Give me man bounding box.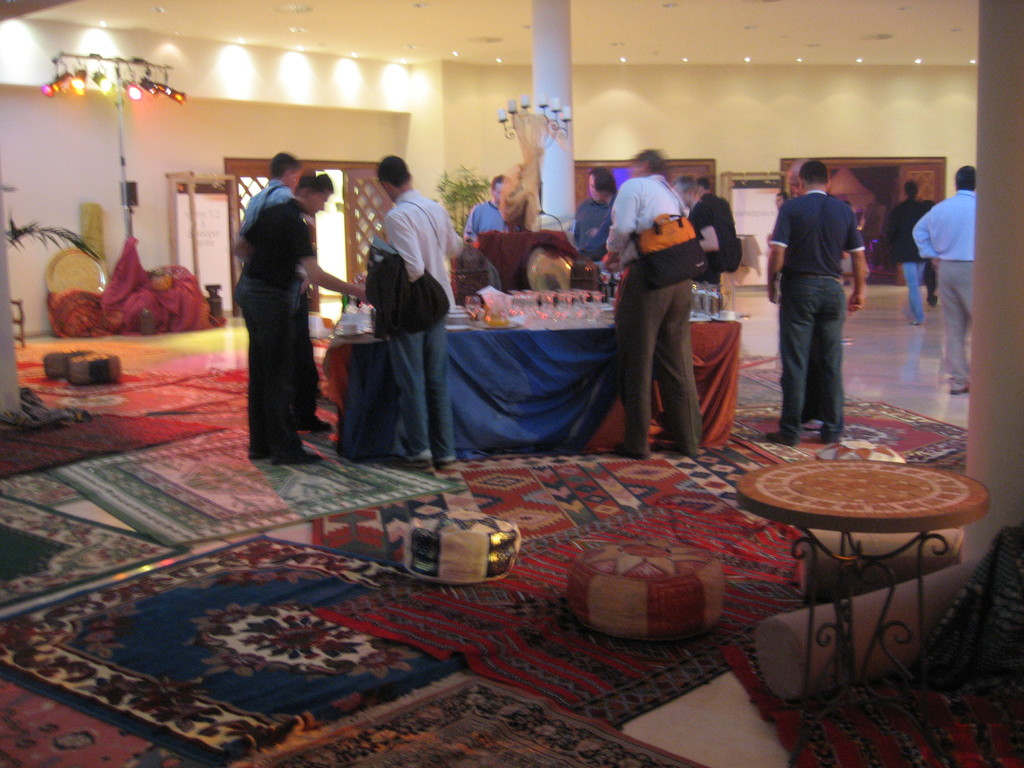
region(570, 166, 620, 259).
